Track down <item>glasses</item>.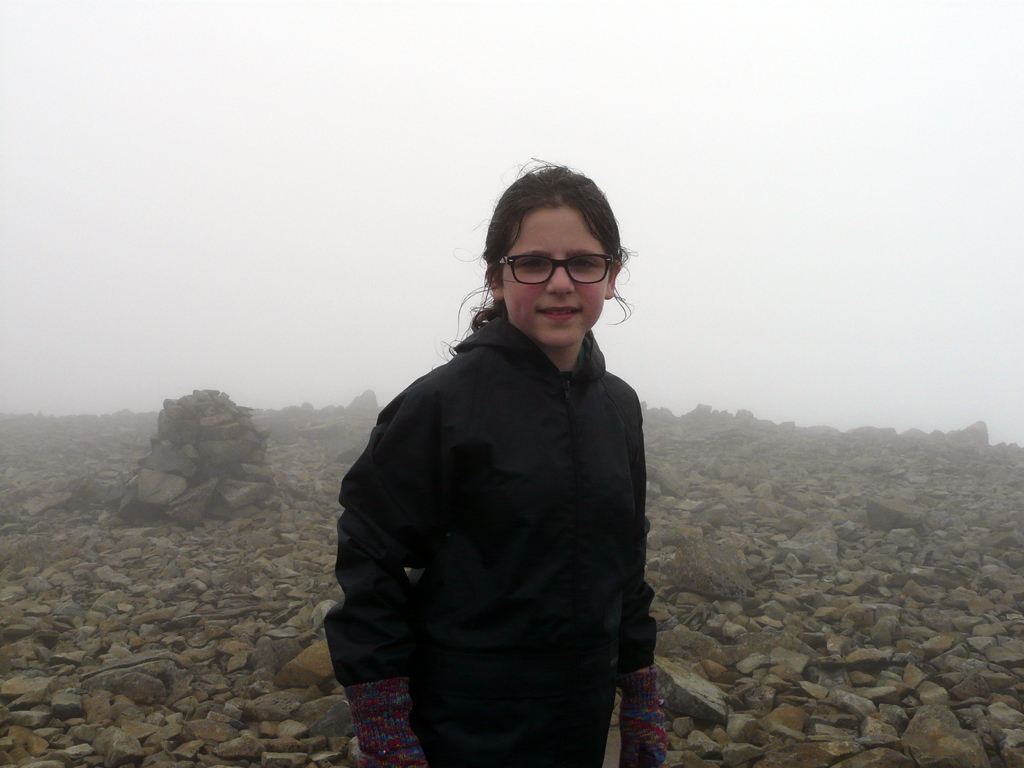
Tracked to (492,253,620,285).
